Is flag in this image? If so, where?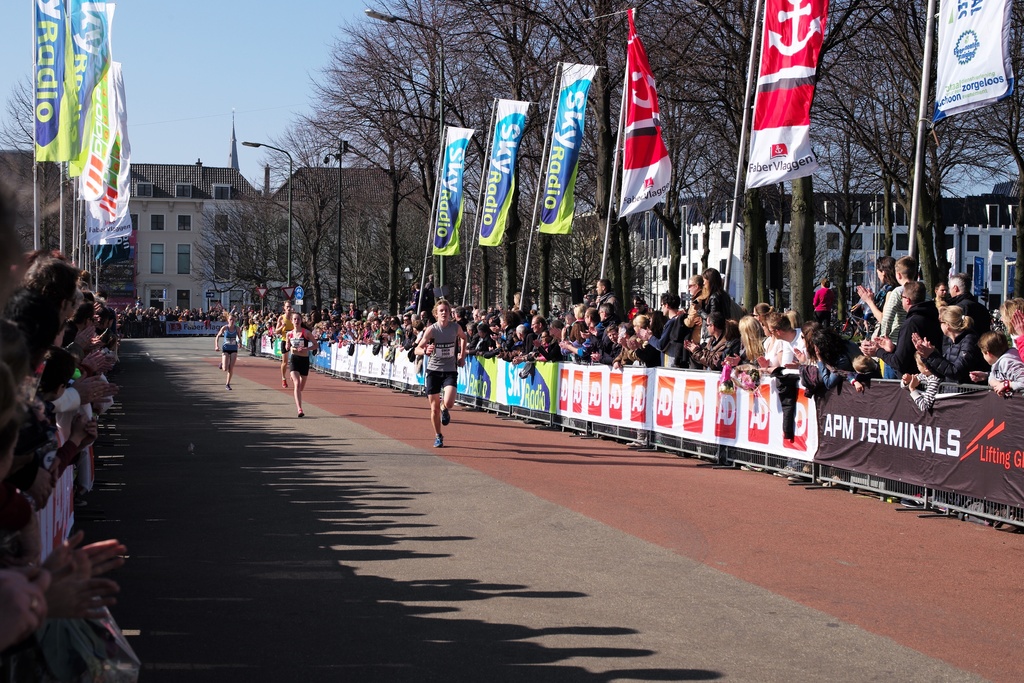
Yes, at box(929, 0, 1016, 120).
